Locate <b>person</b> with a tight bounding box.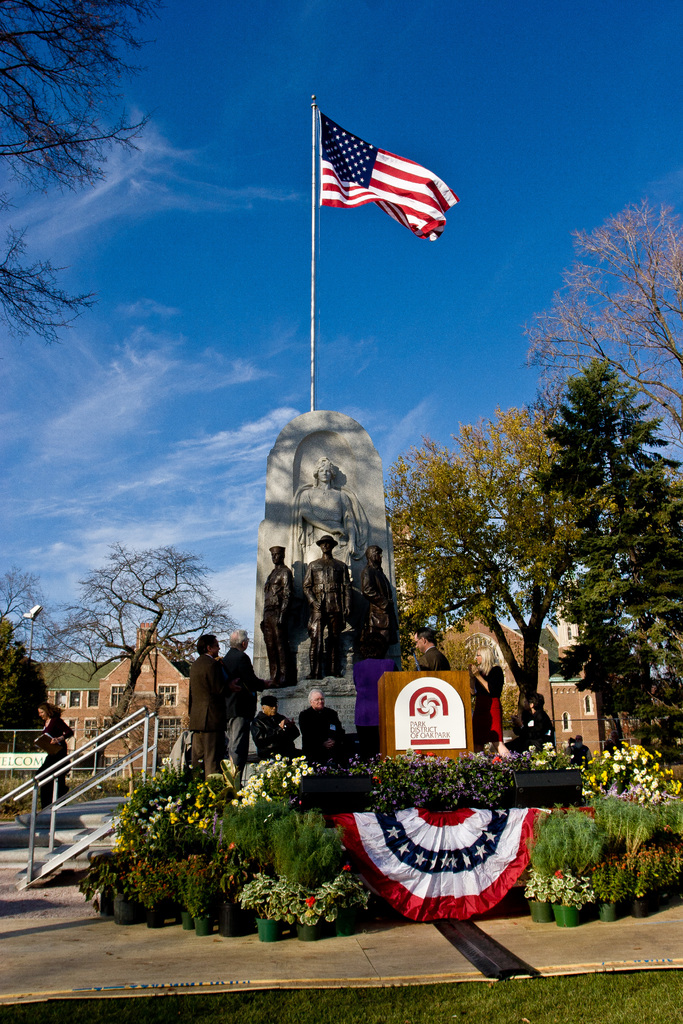
bbox=(411, 627, 452, 671).
